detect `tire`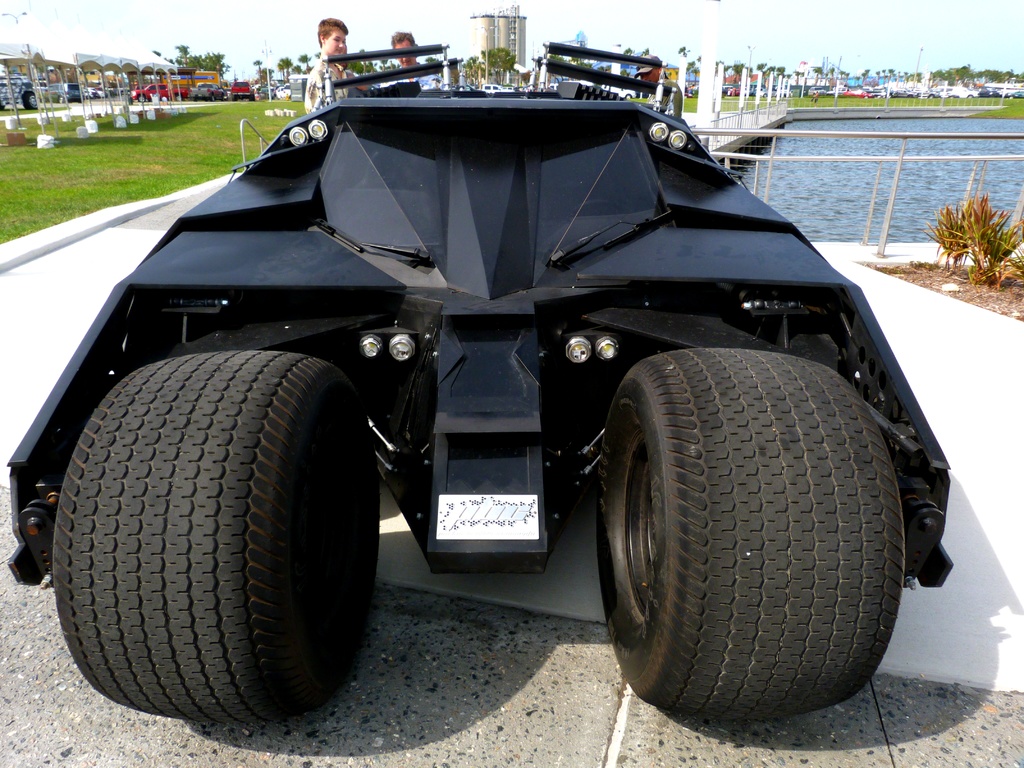
(34, 353, 355, 726)
